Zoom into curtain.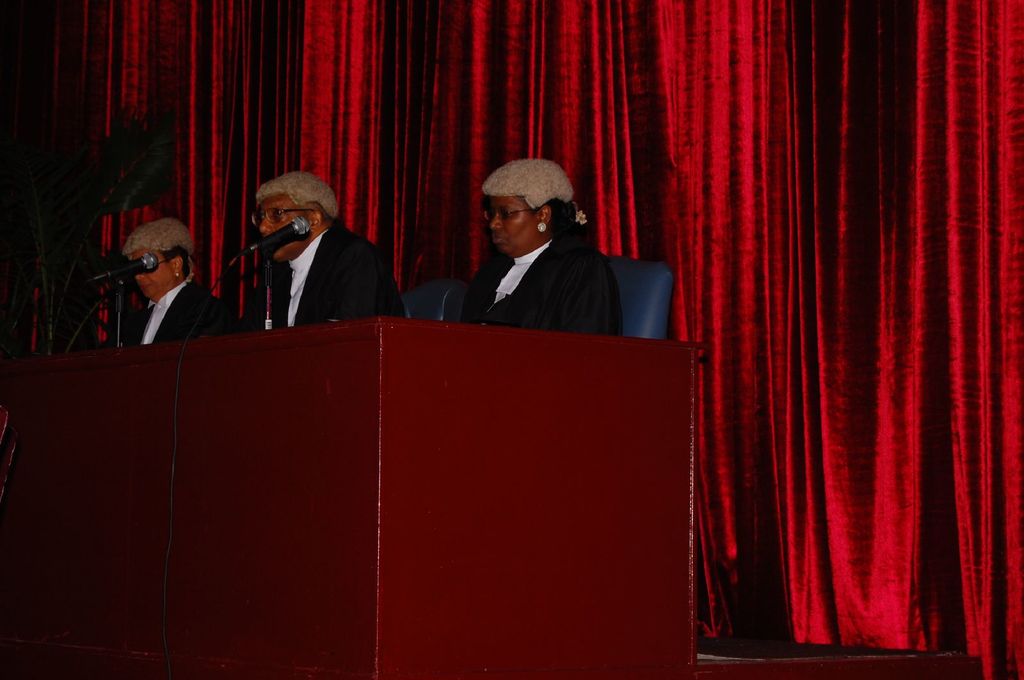
Zoom target: (left=0, top=0, right=1023, bottom=679).
